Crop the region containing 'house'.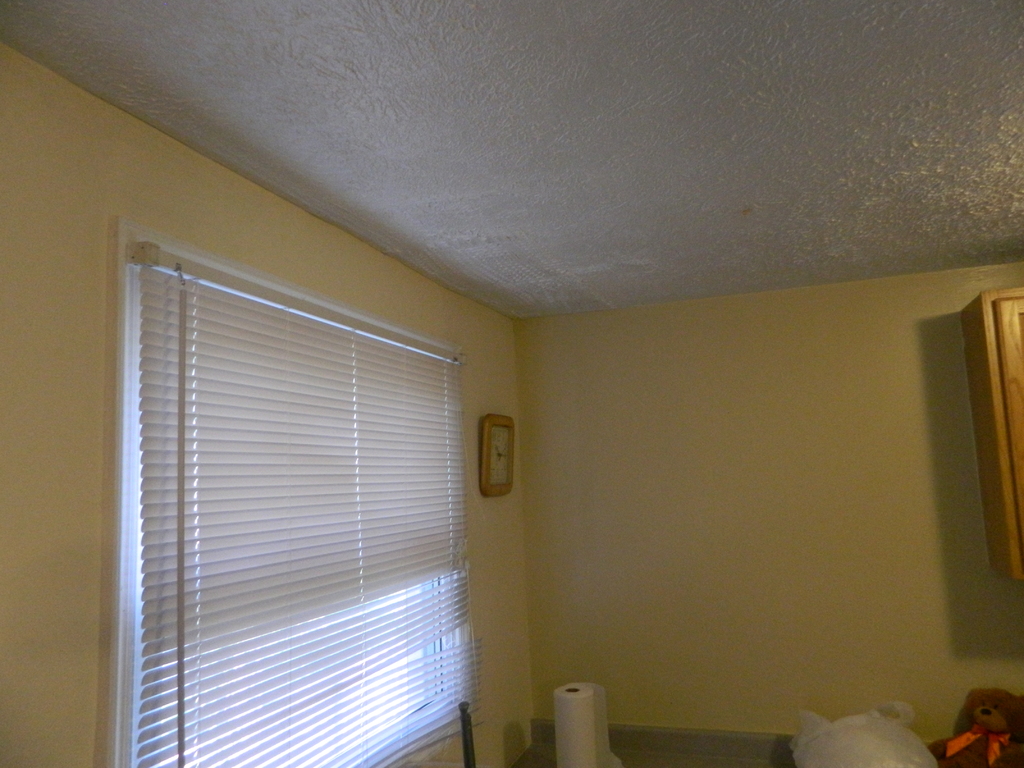
Crop region: crop(0, 0, 1023, 767).
